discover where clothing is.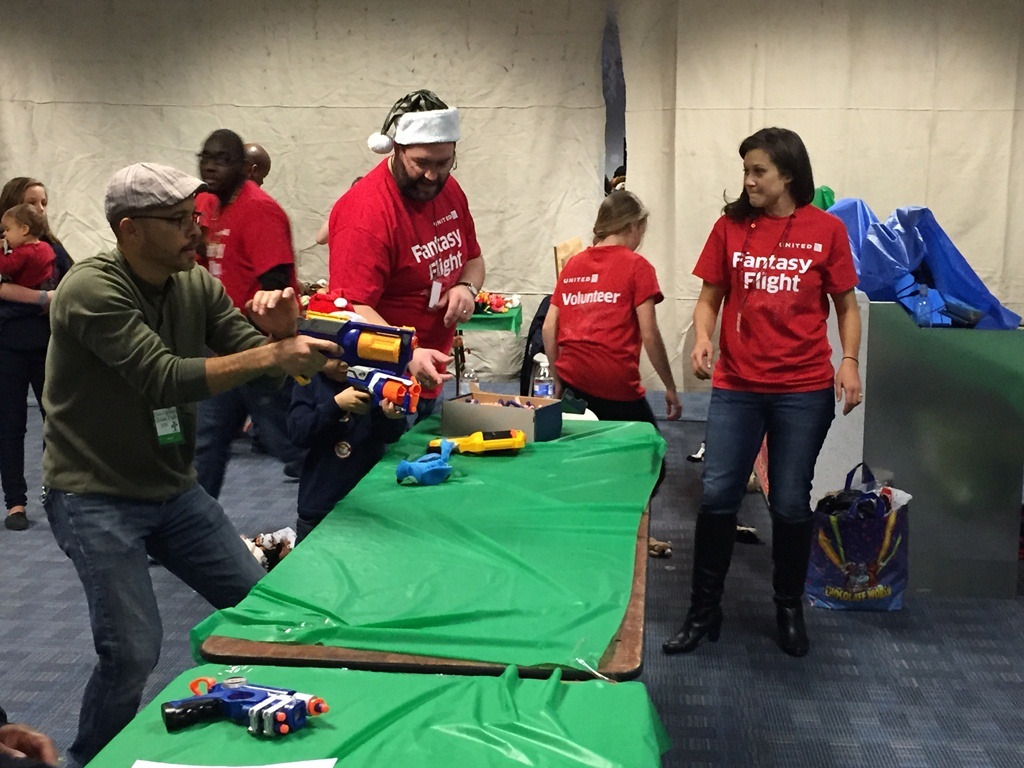
Discovered at bbox=[685, 213, 869, 619].
